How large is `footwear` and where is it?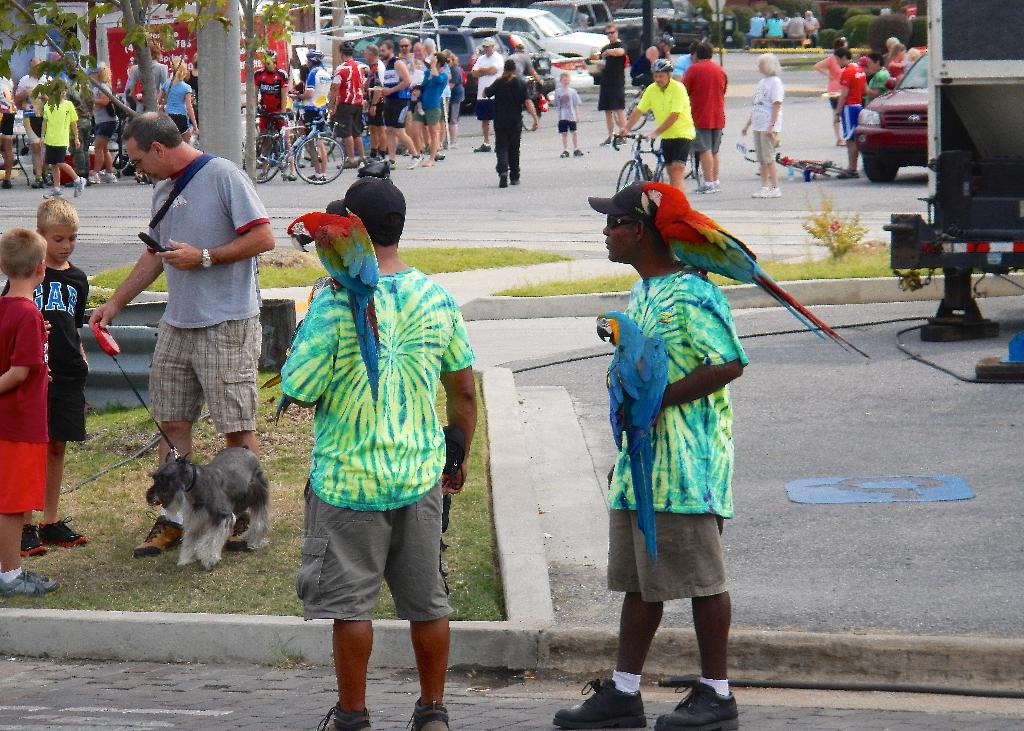
Bounding box: l=0, t=572, r=63, b=606.
